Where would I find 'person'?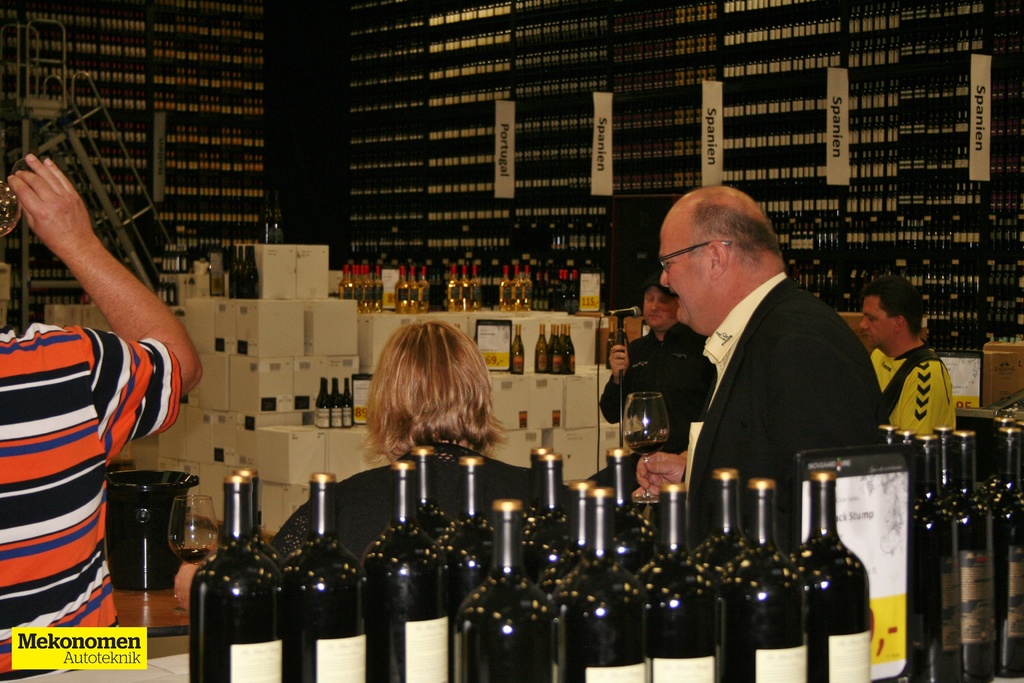
At [x1=356, y1=314, x2=507, y2=470].
